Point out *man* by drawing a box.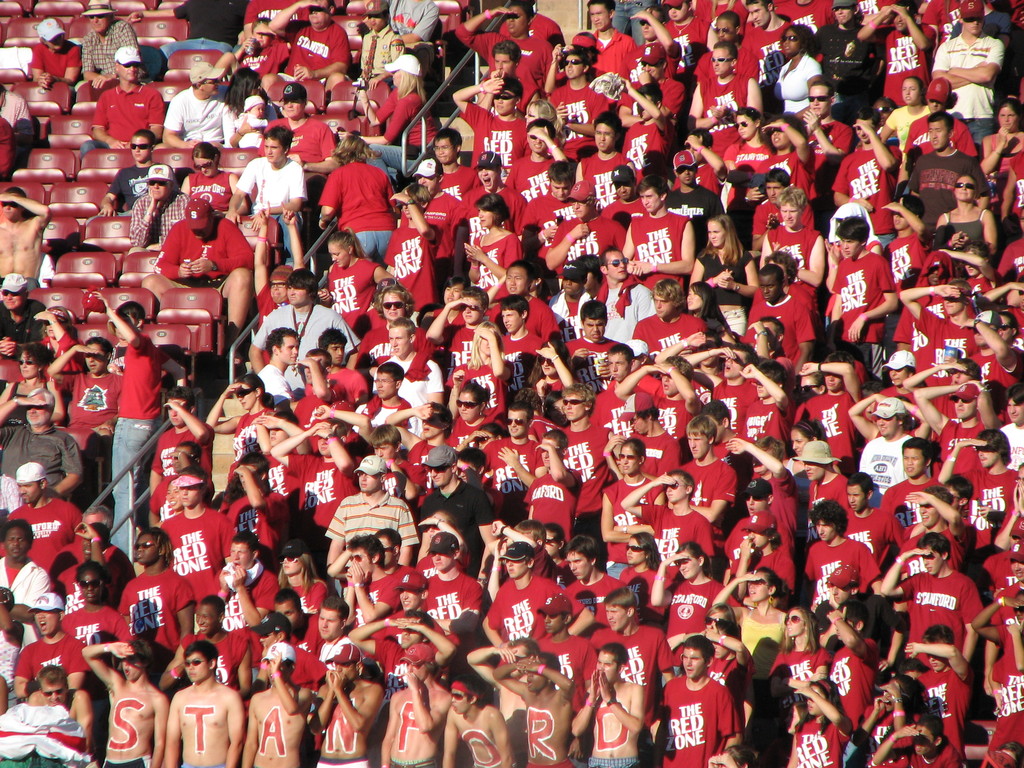
844:470:902:568.
